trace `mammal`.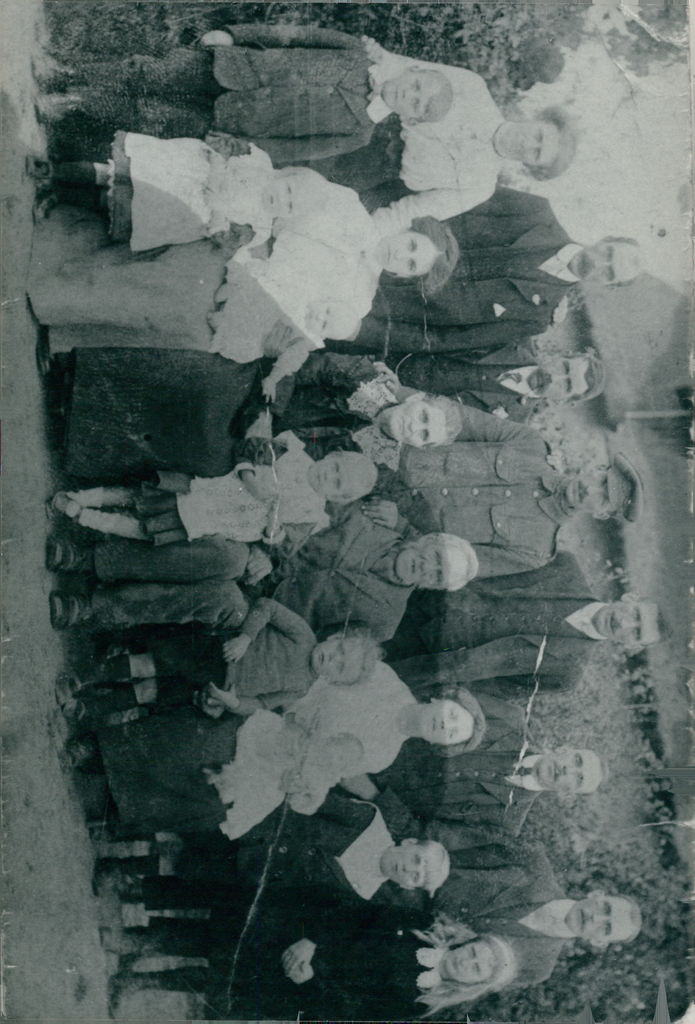
Traced to 41 349 466 484.
